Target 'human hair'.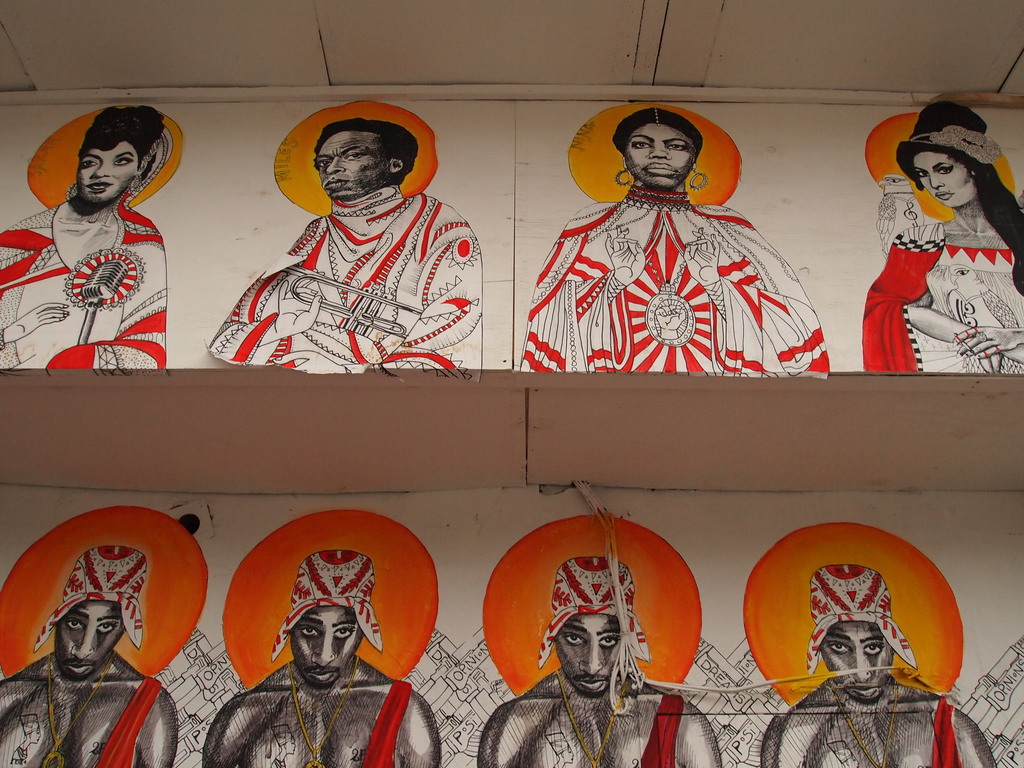
Target region: l=75, t=102, r=163, b=171.
